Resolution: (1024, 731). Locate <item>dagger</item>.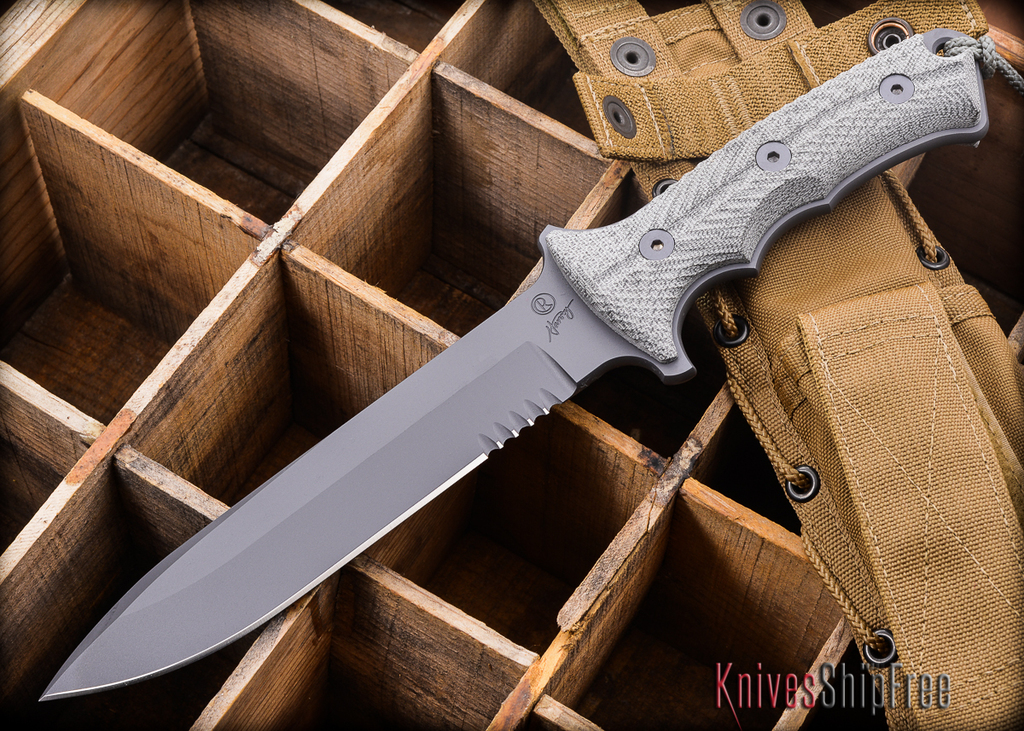
l=38, t=25, r=990, b=703.
